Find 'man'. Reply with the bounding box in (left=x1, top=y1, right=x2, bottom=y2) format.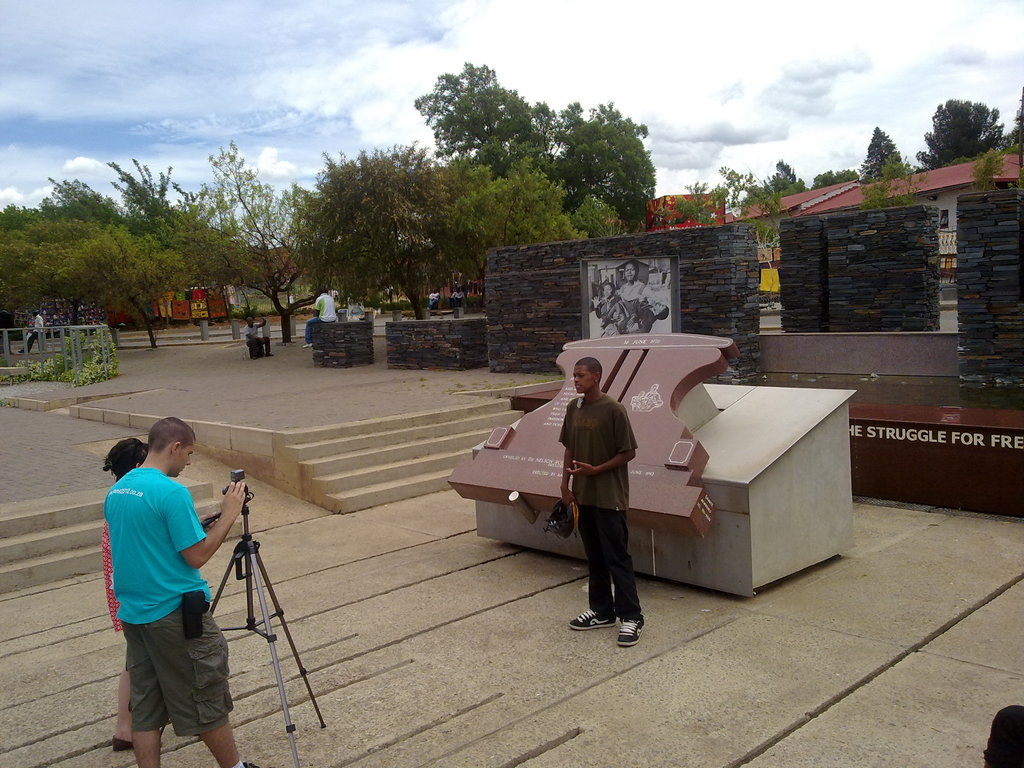
(left=22, top=308, right=47, bottom=352).
